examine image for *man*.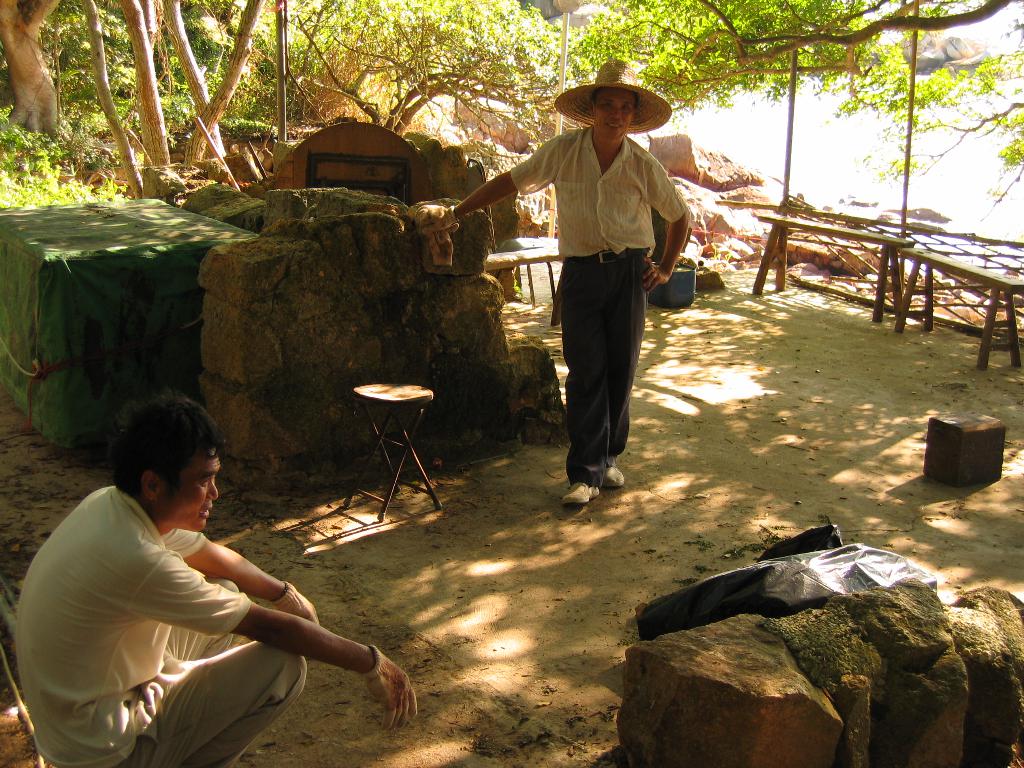
Examination result: {"left": 10, "top": 391, "right": 424, "bottom": 764}.
